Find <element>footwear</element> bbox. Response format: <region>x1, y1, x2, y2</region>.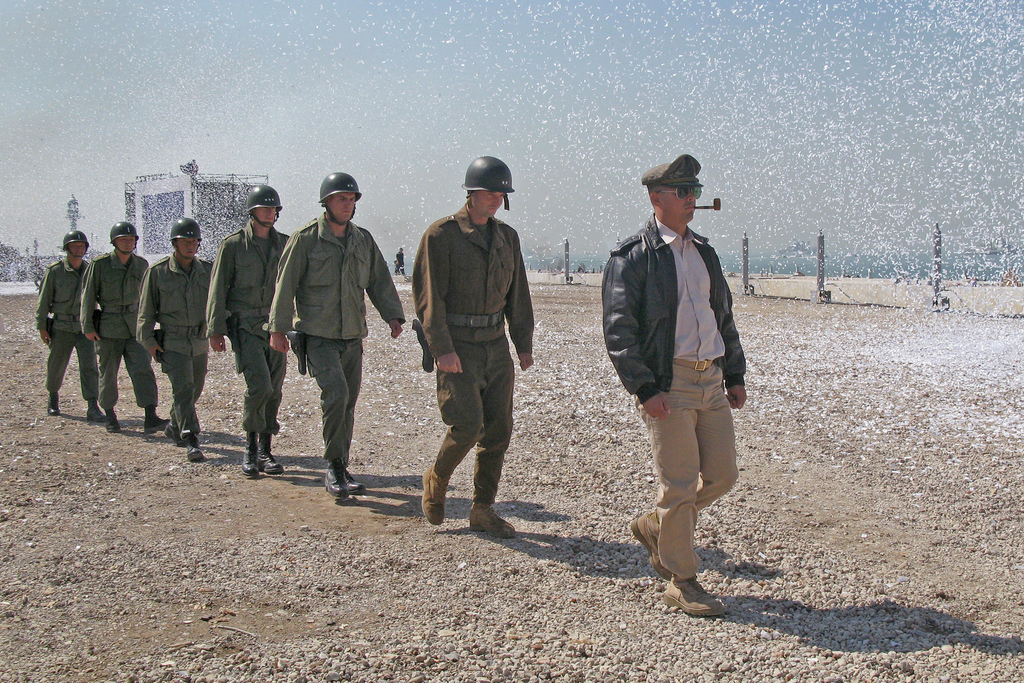
<region>345, 463, 367, 494</region>.
